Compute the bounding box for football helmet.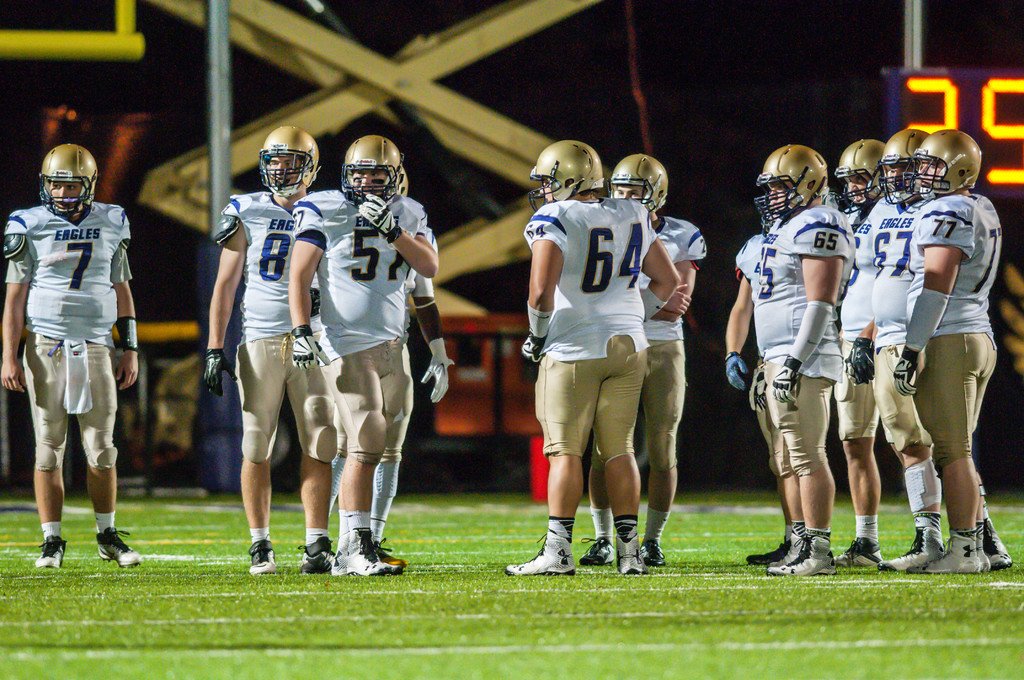
{"left": 259, "top": 125, "right": 326, "bottom": 196}.
